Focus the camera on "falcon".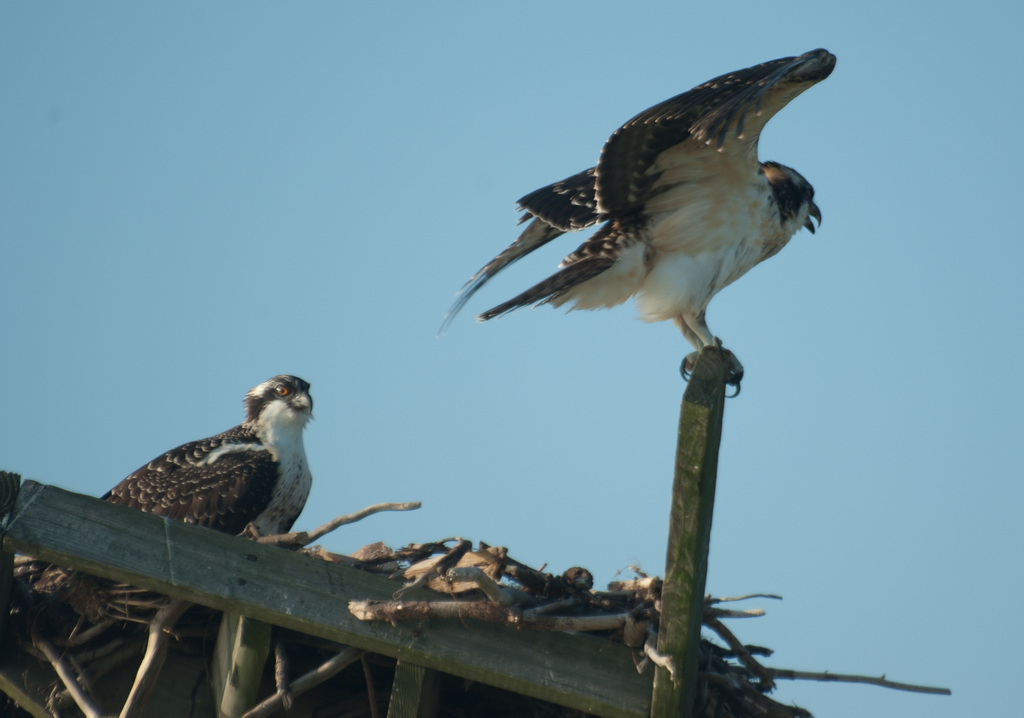
Focus region: bbox=(440, 46, 833, 403).
